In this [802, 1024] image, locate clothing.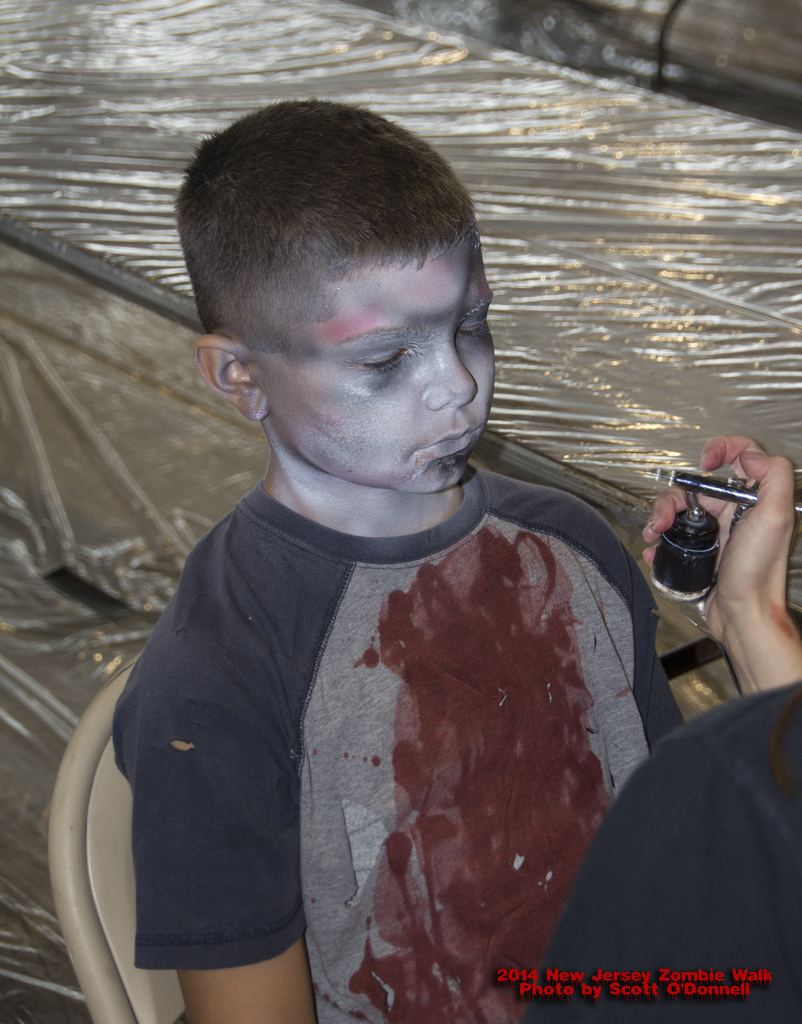
Bounding box: select_region(104, 404, 658, 1014).
